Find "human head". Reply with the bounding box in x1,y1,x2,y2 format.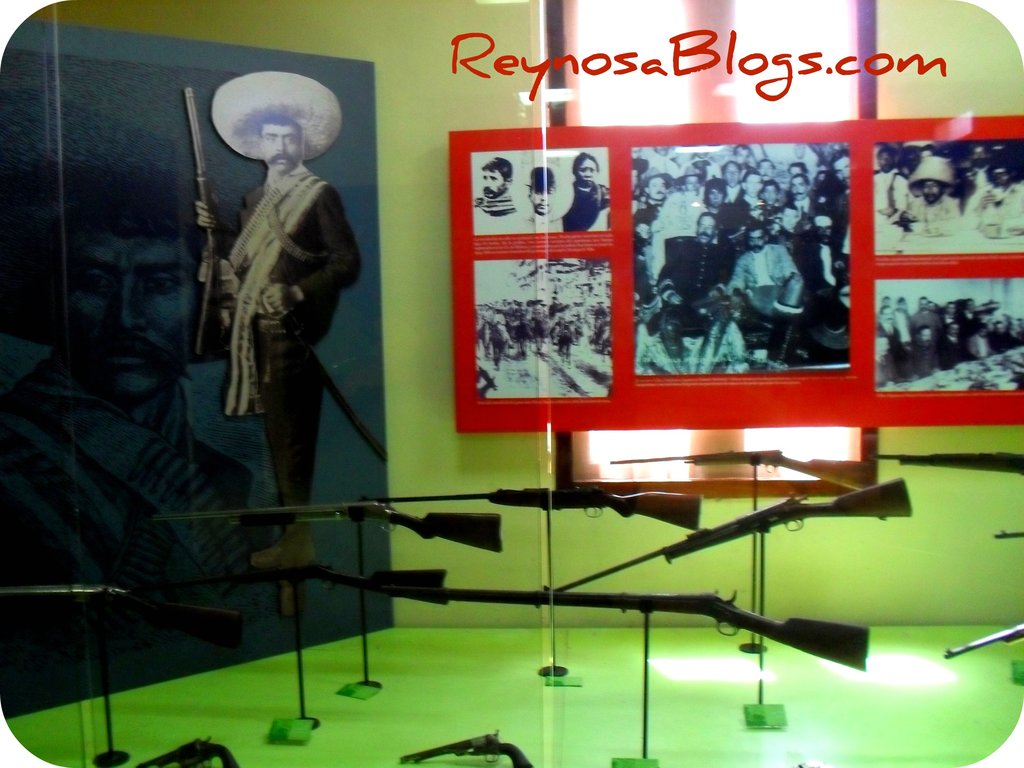
678,164,703,193.
